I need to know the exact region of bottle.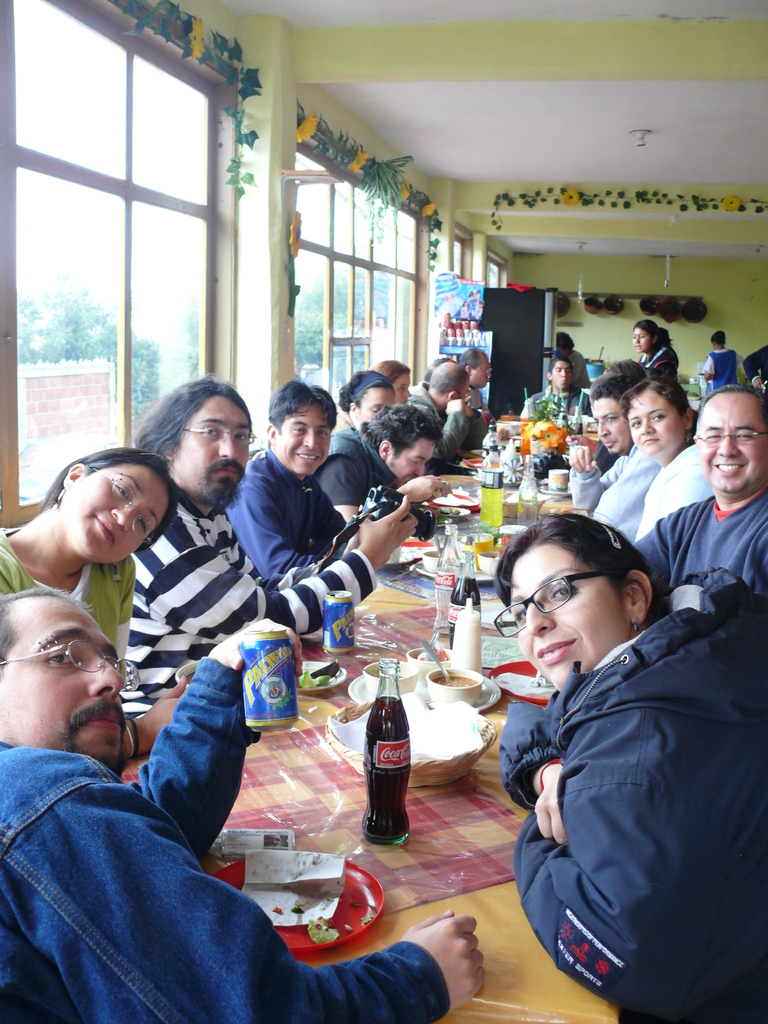
Region: bbox(557, 400, 570, 428).
